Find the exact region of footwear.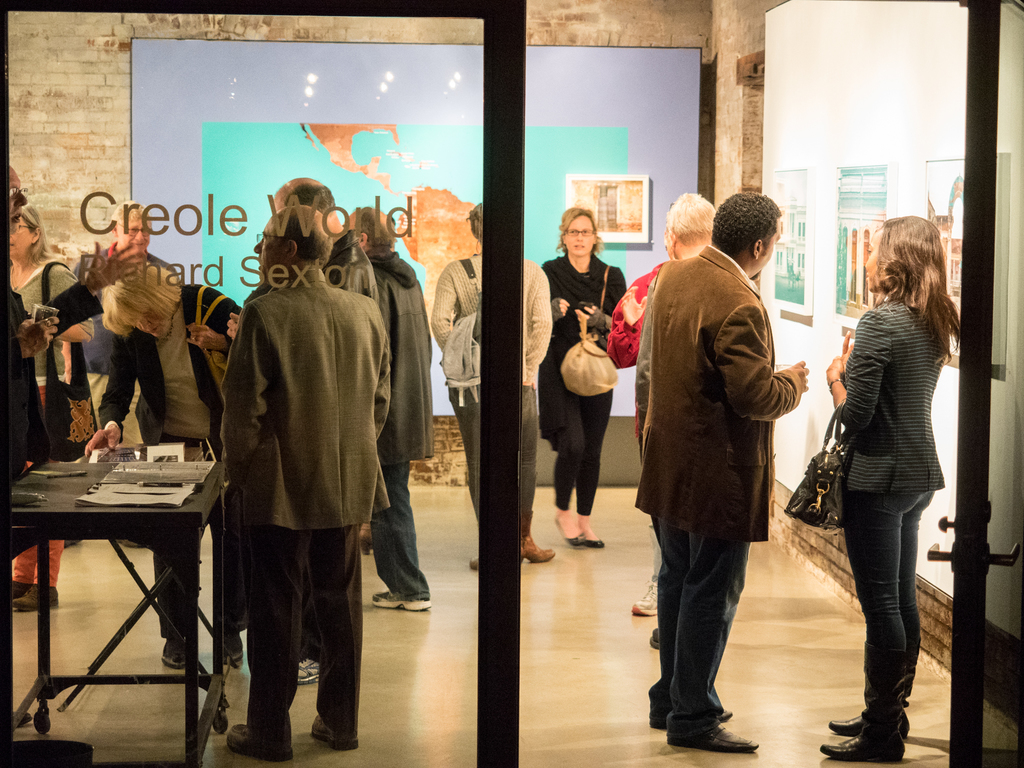
Exact region: (667,723,762,757).
